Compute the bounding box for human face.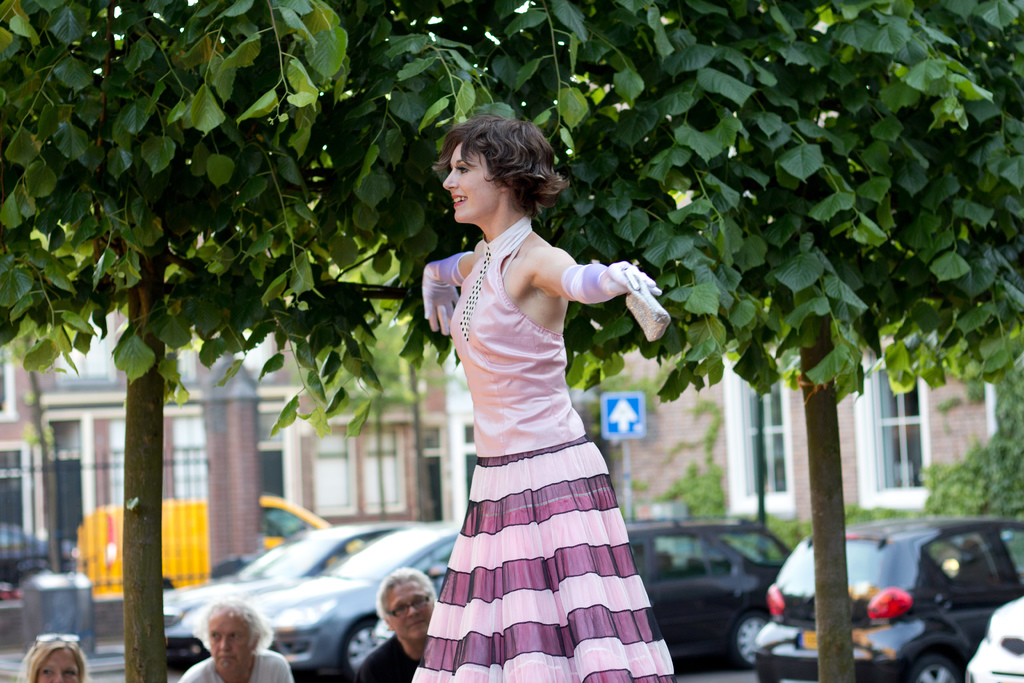
locate(388, 575, 431, 646).
